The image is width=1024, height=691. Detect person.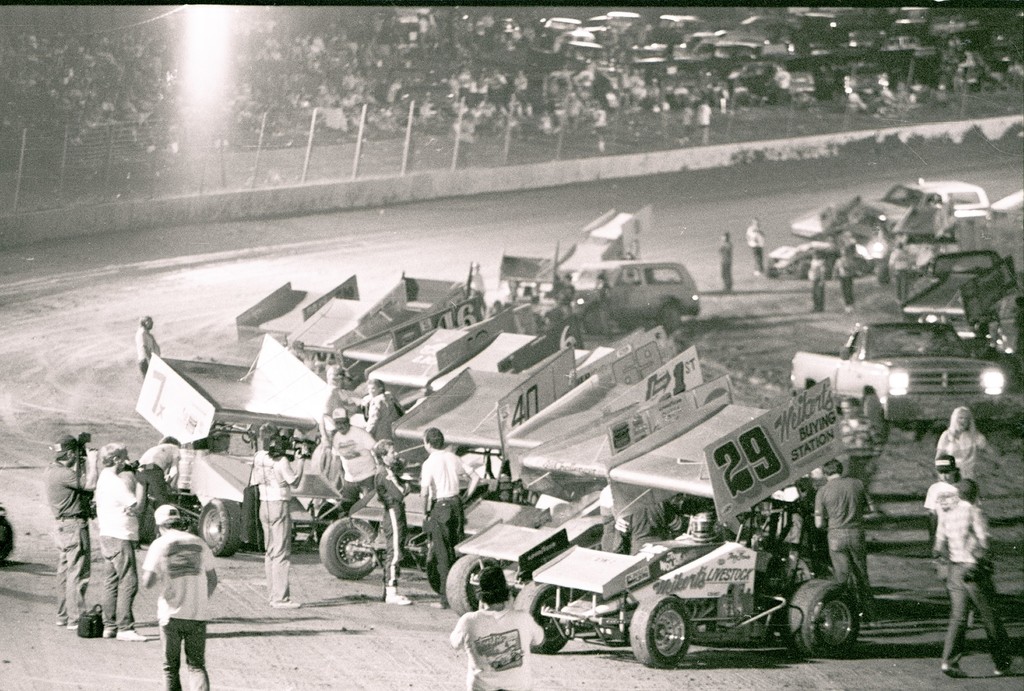
Detection: {"x1": 418, "y1": 425, "x2": 463, "y2": 603}.
